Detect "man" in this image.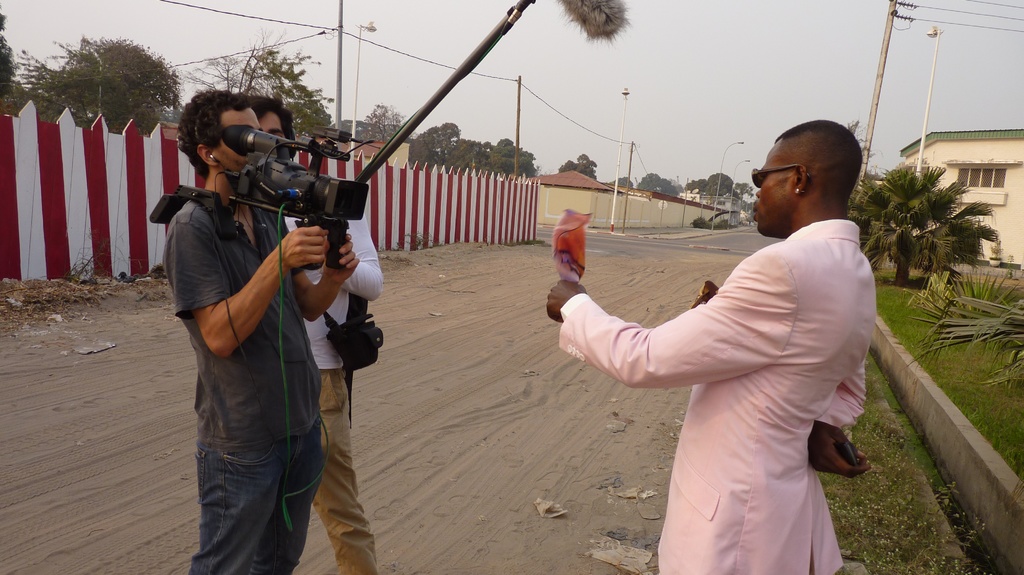
Detection: {"left": 164, "top": 86, "right": 360, "bottom": 574}.
